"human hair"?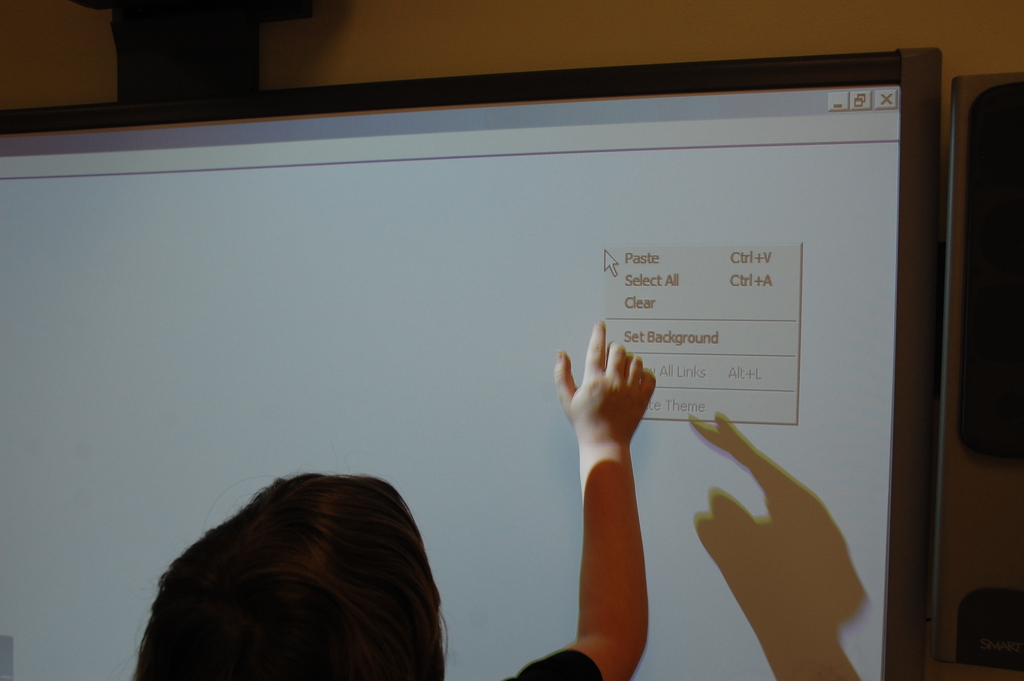
crop(143, 471, 466, 680)
